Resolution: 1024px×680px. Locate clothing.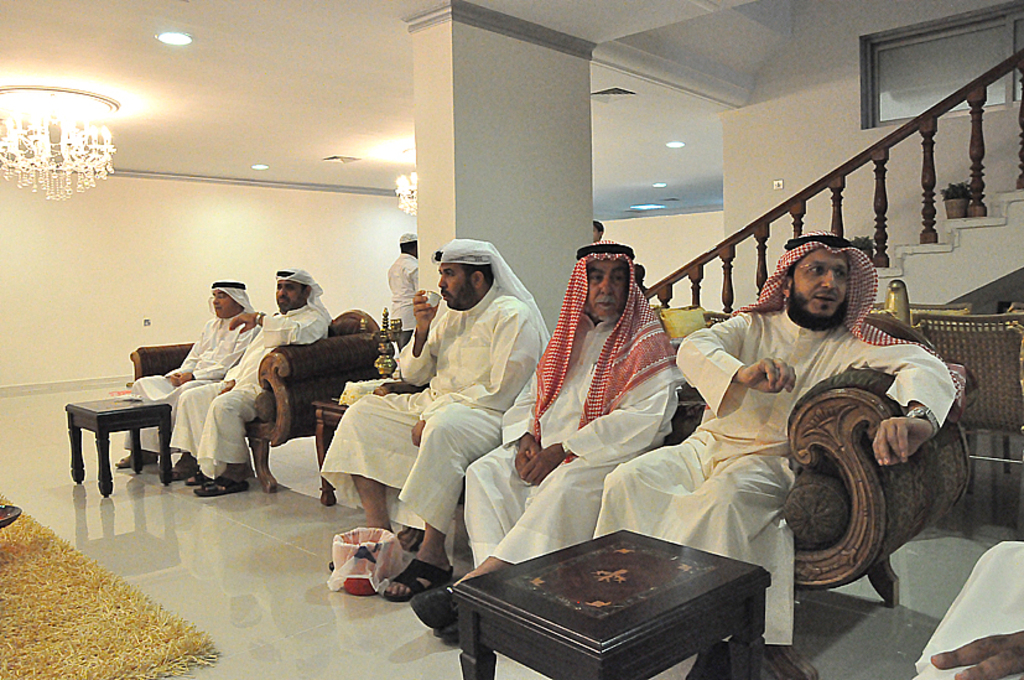
[915, 540, 1023, 679].
